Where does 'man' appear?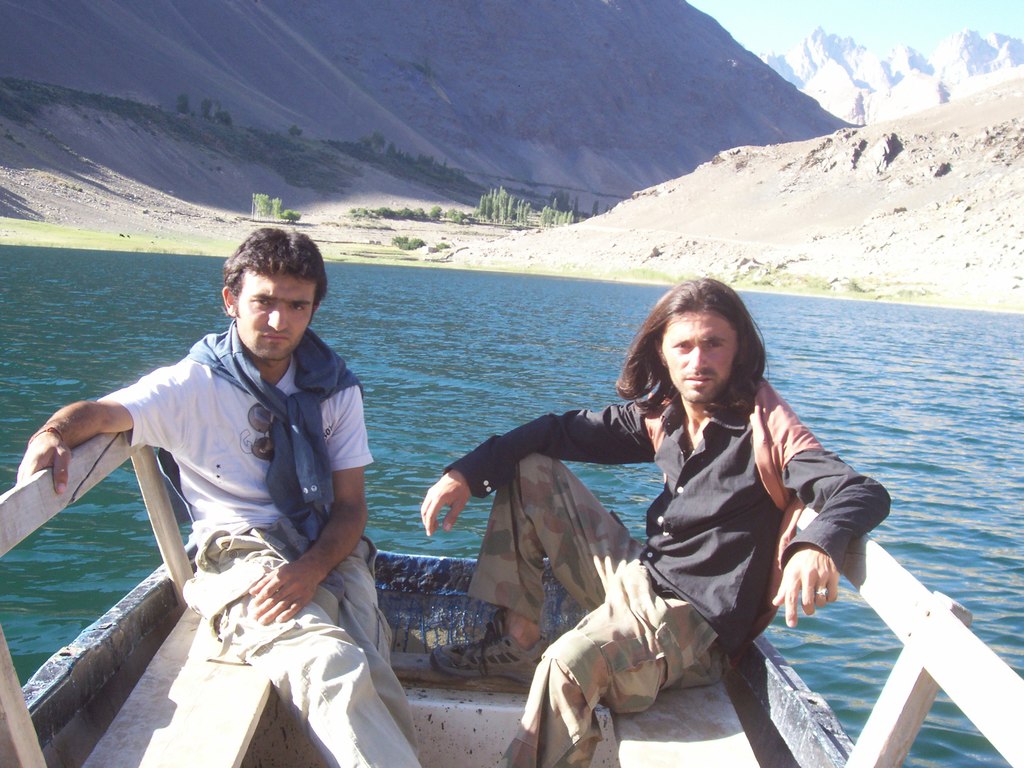
Appears at 483/307/849/760.
